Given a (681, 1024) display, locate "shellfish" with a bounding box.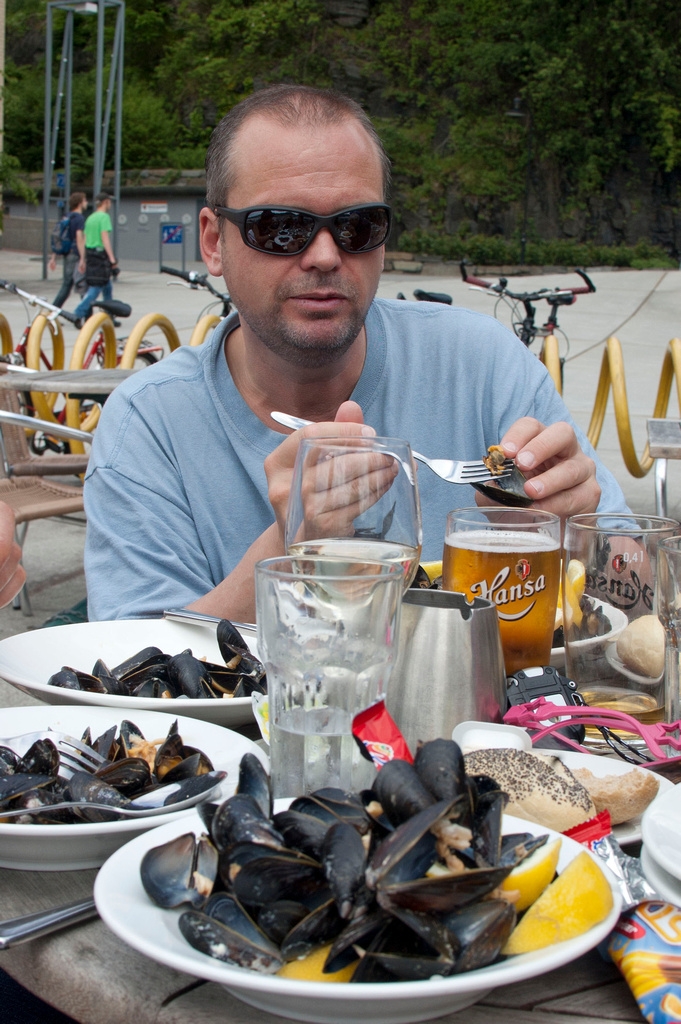
Located: (50, 617, 271, 693).
